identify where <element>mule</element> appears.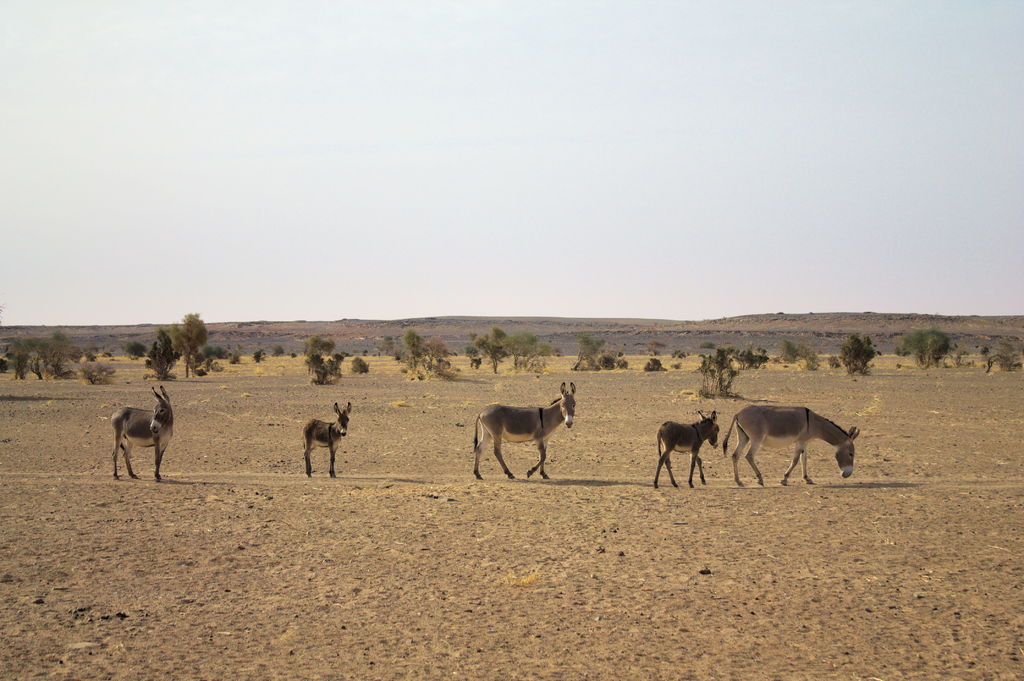
Appears at 473 380 579 481.
